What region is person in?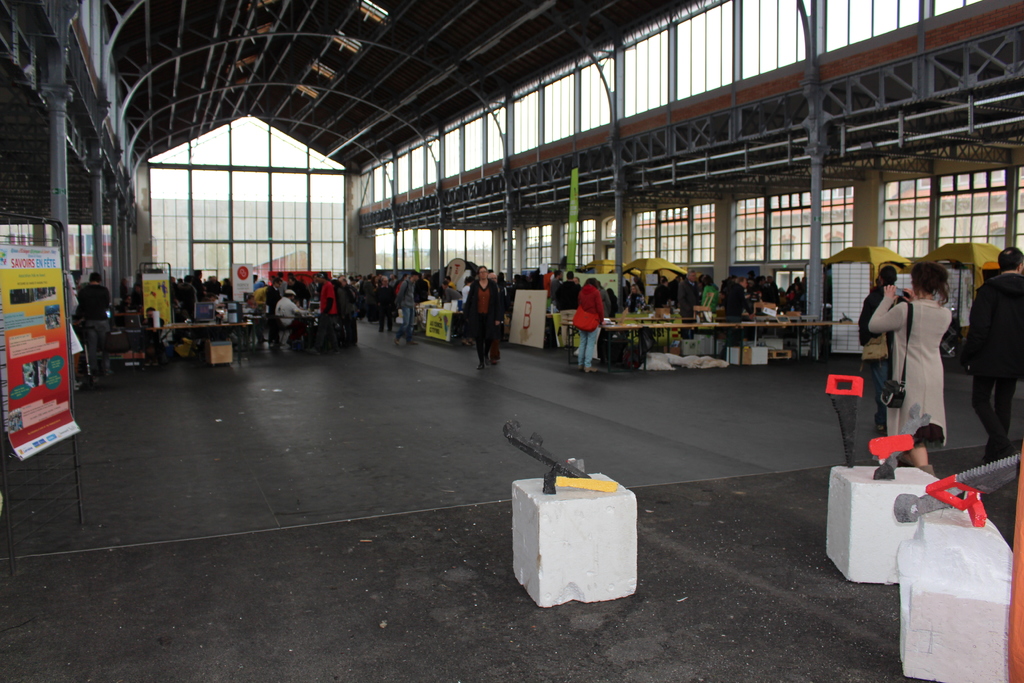
locate(336, 275, 360, 343).
